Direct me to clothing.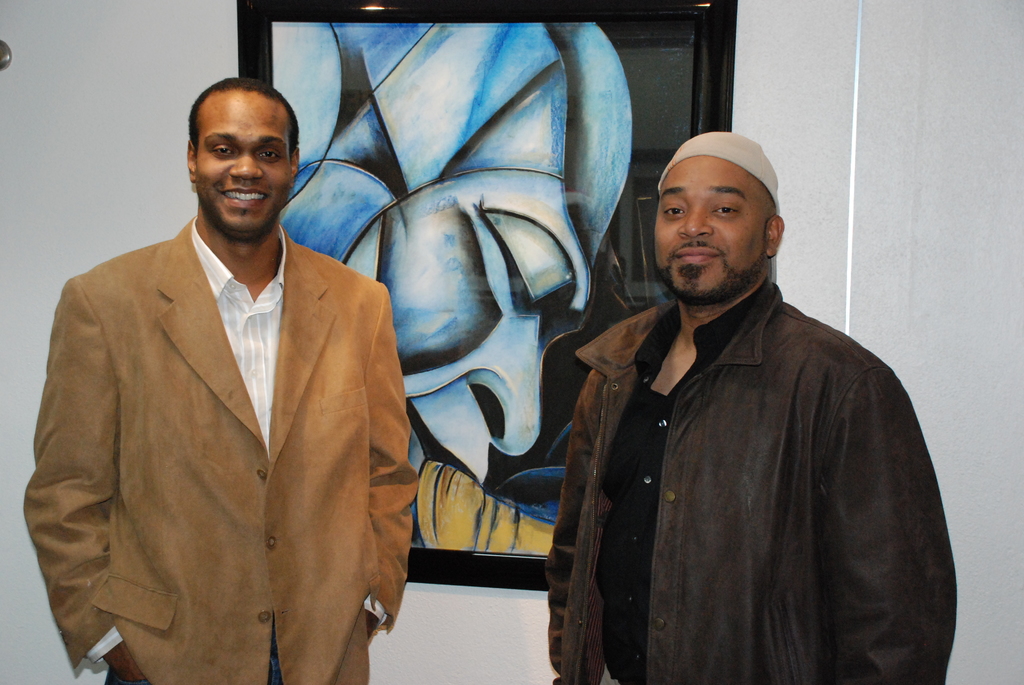
Direction: left=23, top=217, right=424, bottom=684.
